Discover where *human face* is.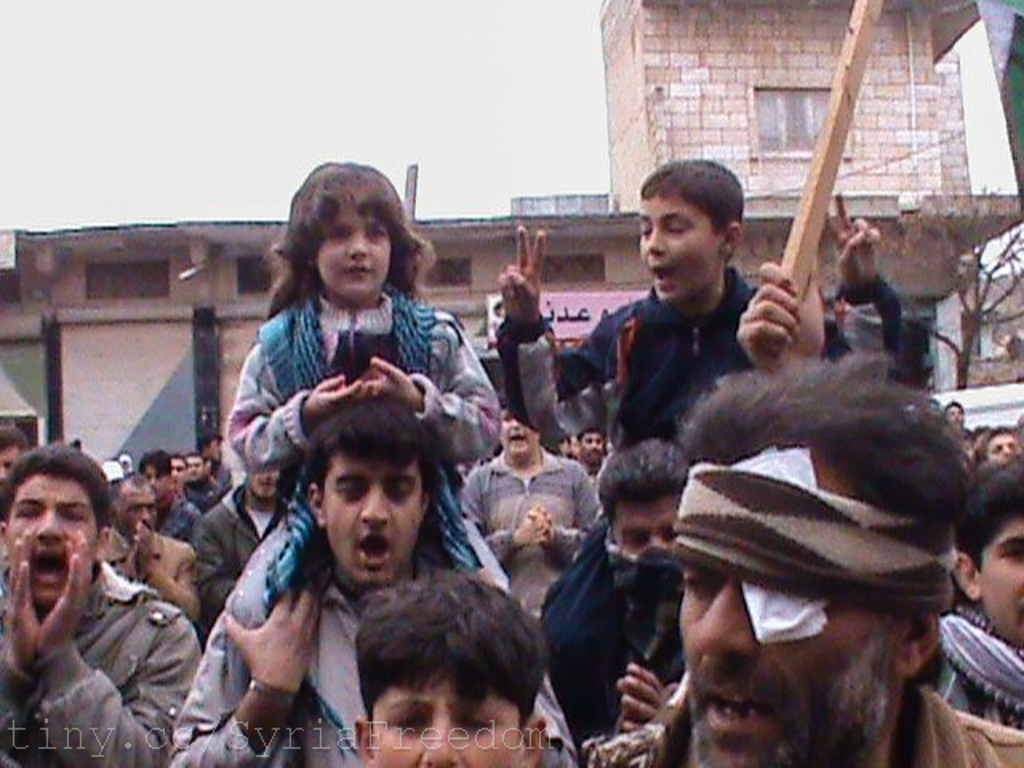
Discovered at <bbox>3, 472, 93, 600</bbox>.
